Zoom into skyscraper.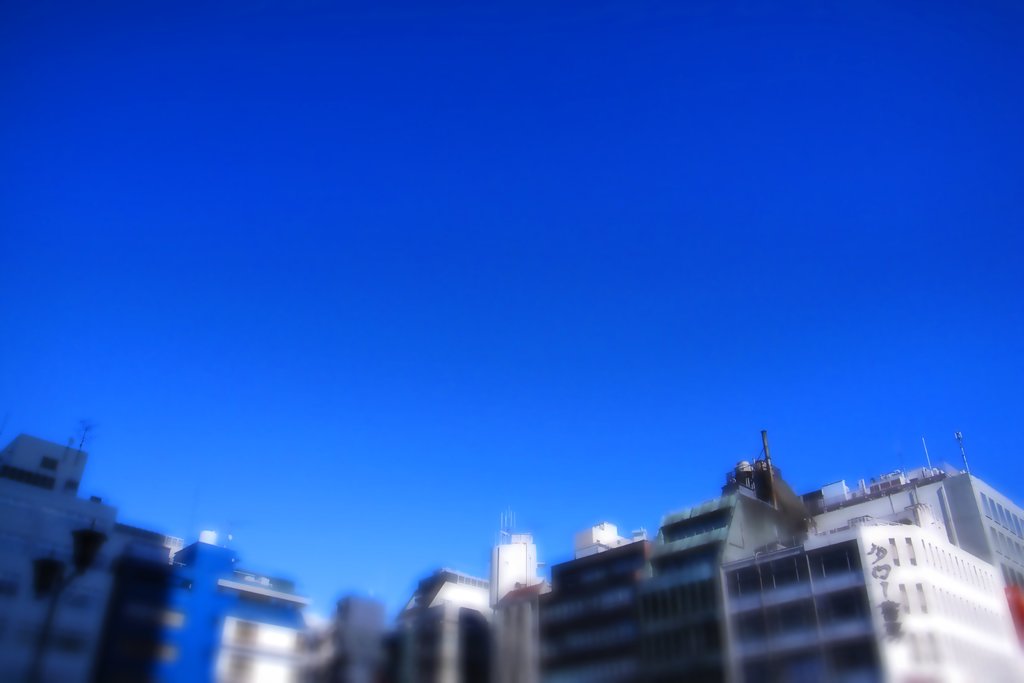
Zoom target: left=0, top=432, right=125, bottom=682.
